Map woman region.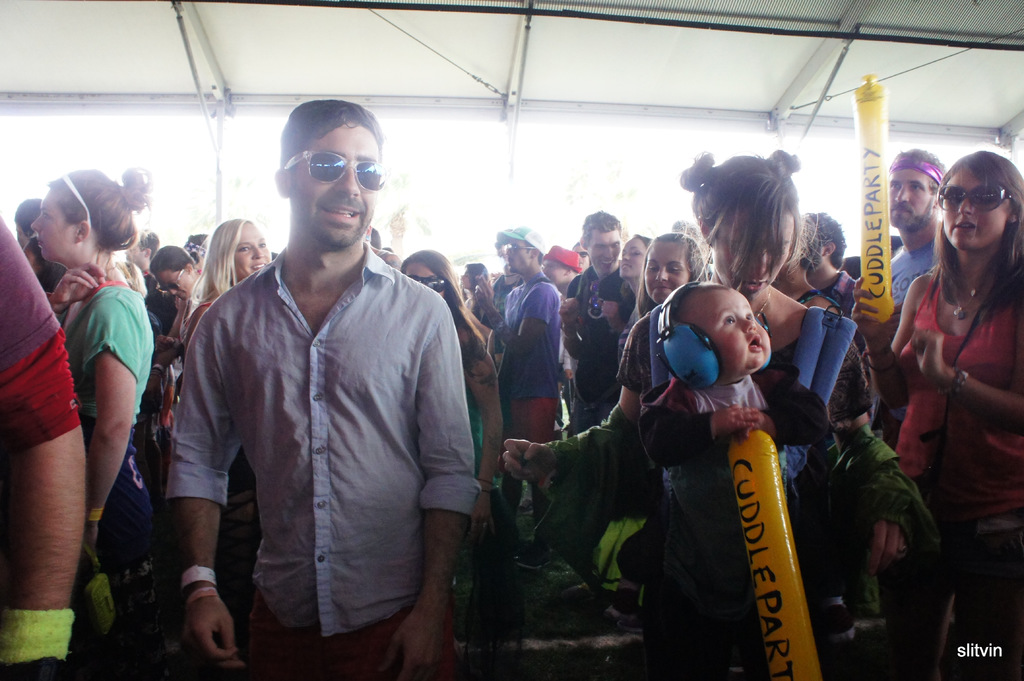
Mapped to [left=179, top=220, right=278, bottom=367].
